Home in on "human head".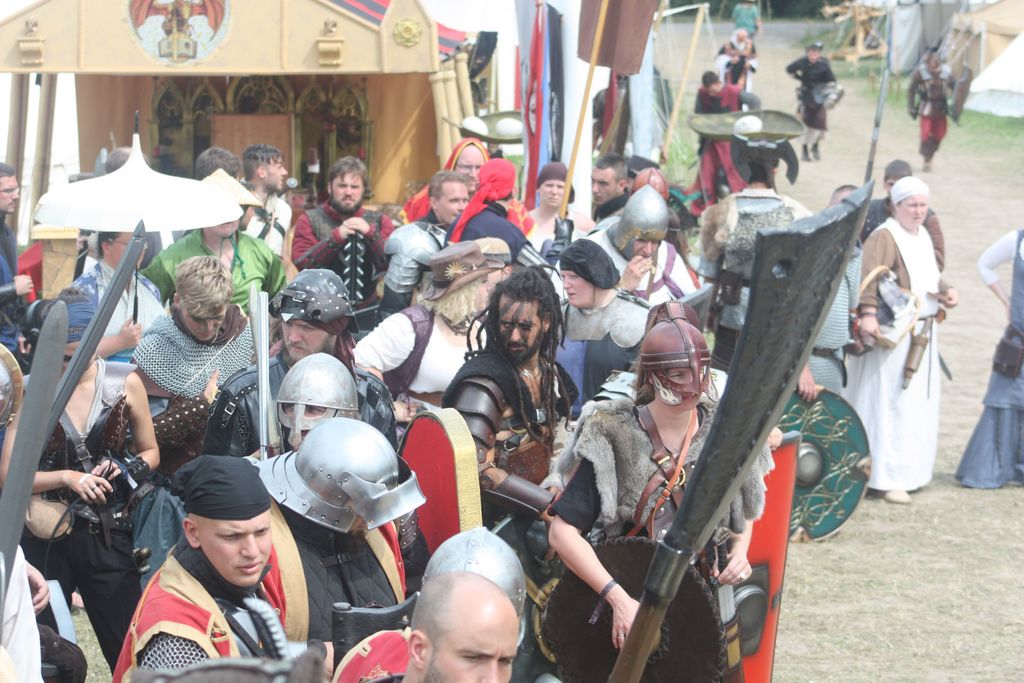
Homed in at box(532, 160, 575, 208).
